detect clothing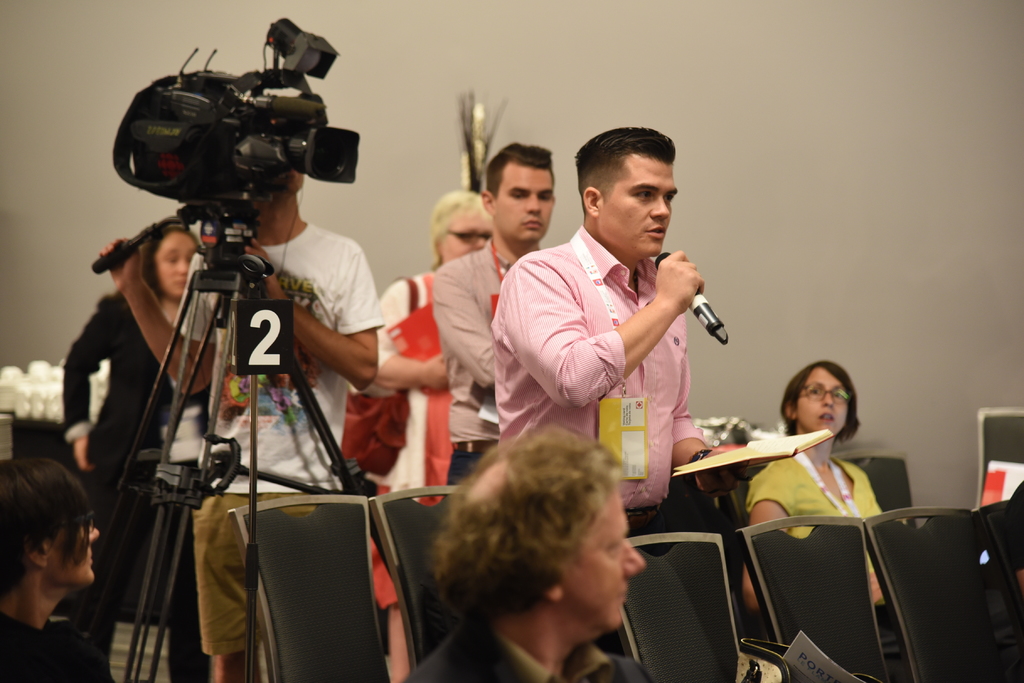
BBox(1002, 469, 1023, 562)
